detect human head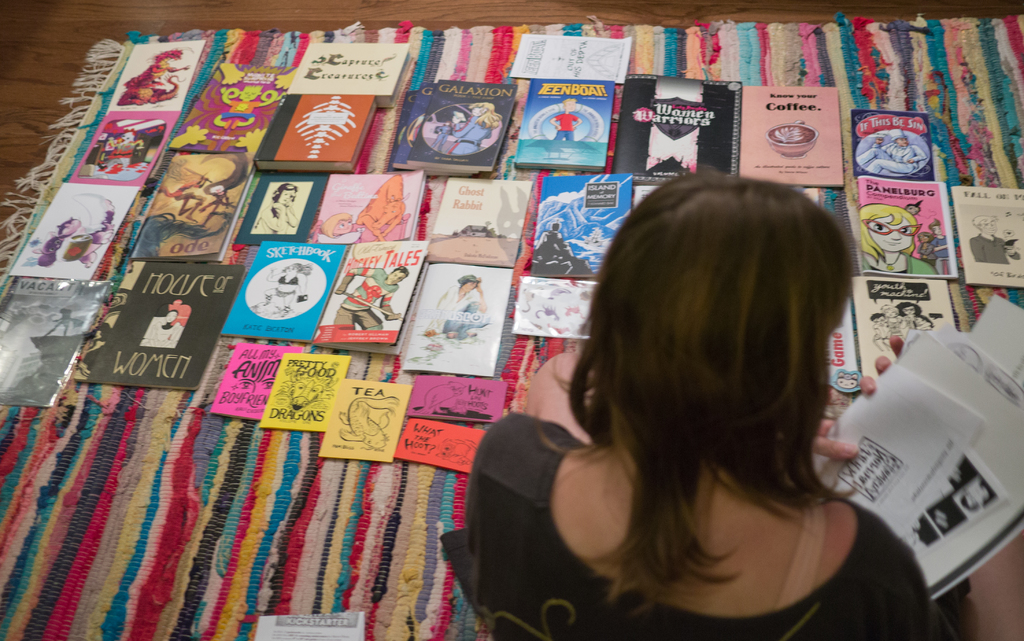
<box>893,134,915,152</box>
